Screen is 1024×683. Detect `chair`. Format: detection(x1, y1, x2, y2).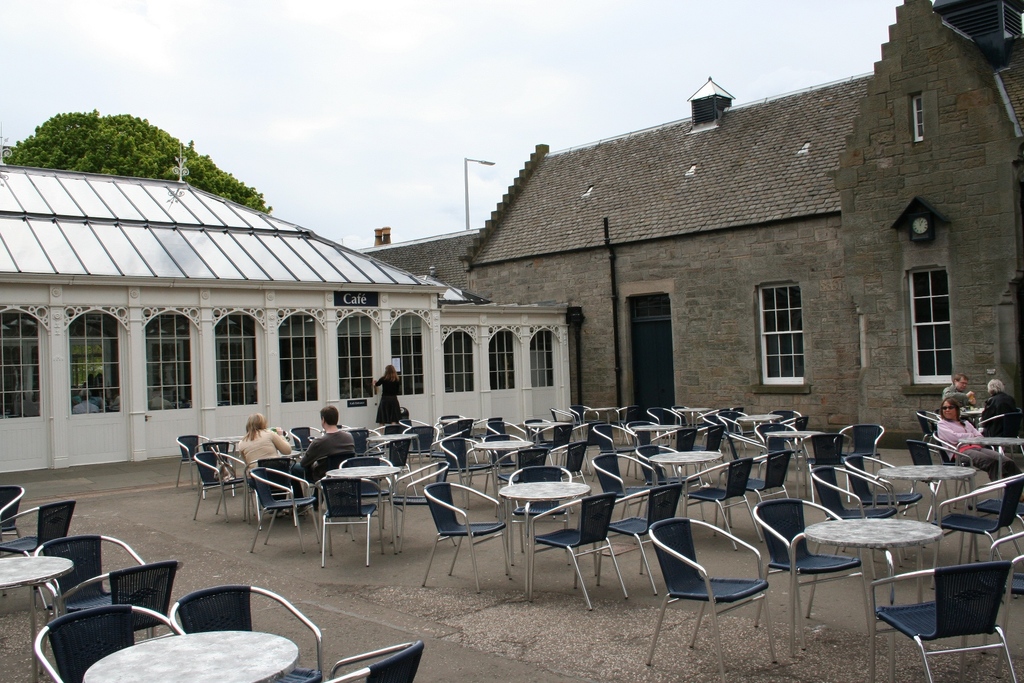
detection(838, 451, 922, 541).
